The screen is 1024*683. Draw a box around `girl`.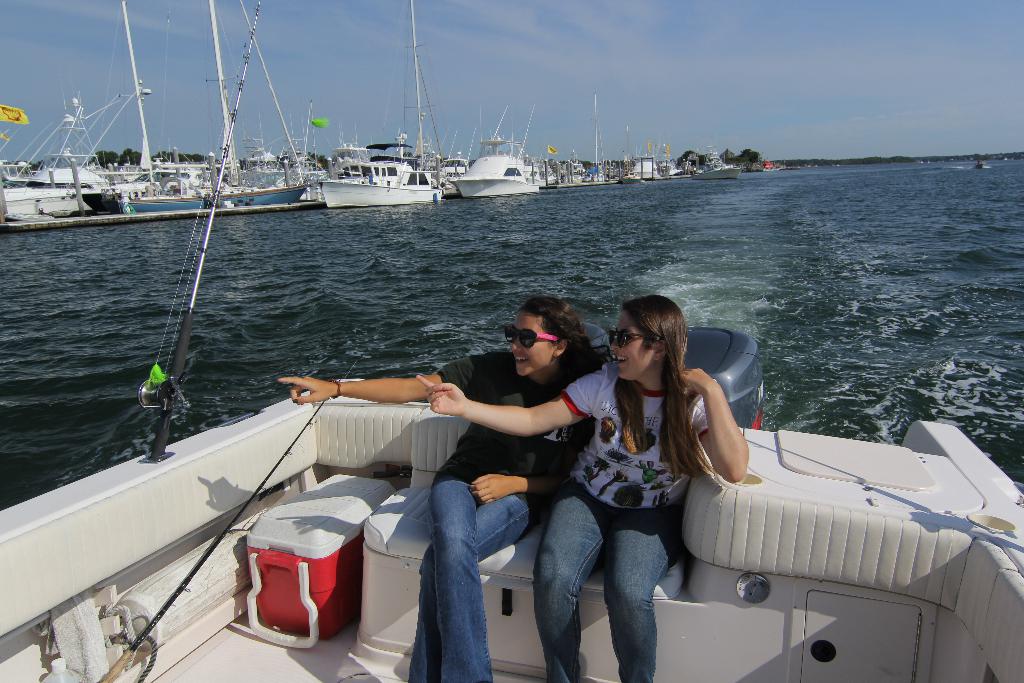
Rect(275, 298, 602, 682).
